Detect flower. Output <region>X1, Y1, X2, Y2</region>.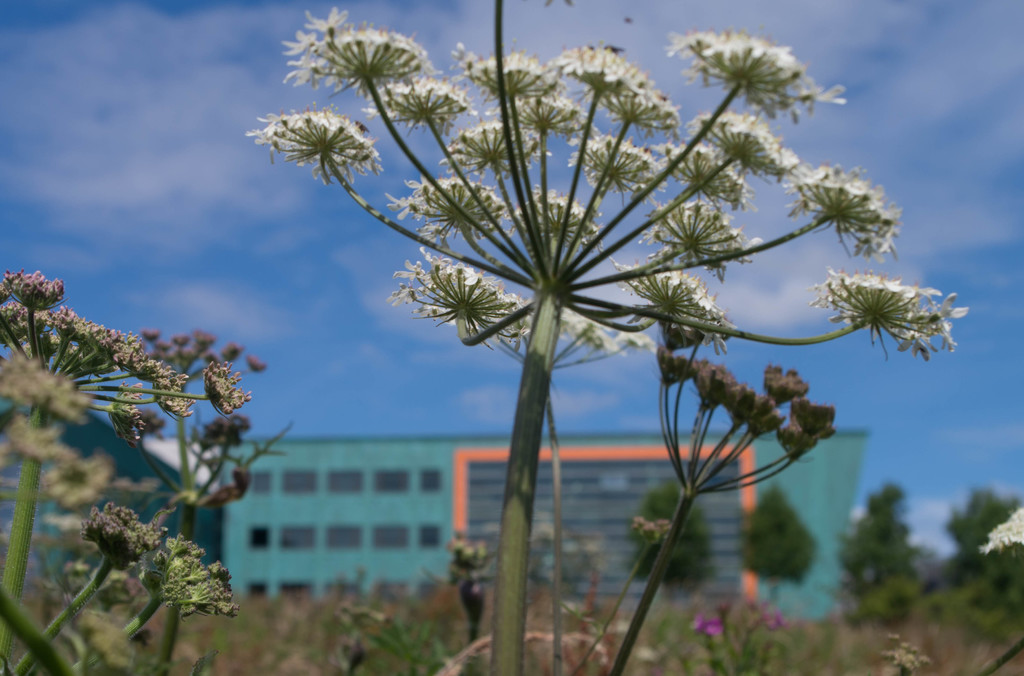
<region>616, 259, 730, 326</region>.
